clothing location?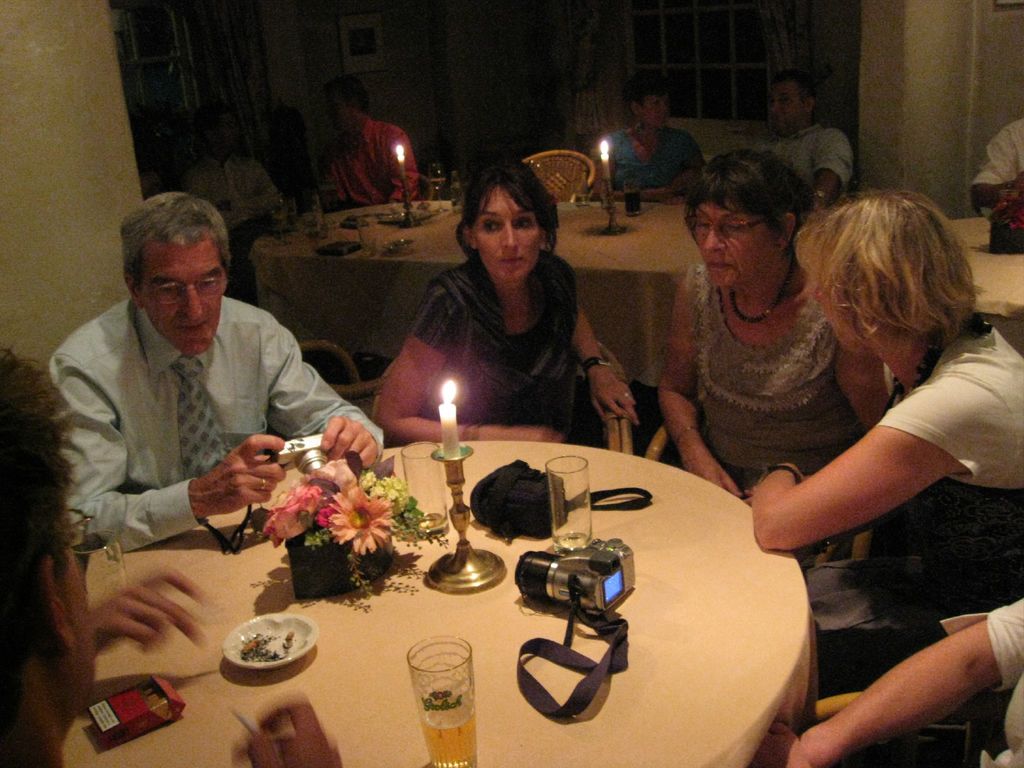
locate(796, 315, 1023, 691)
